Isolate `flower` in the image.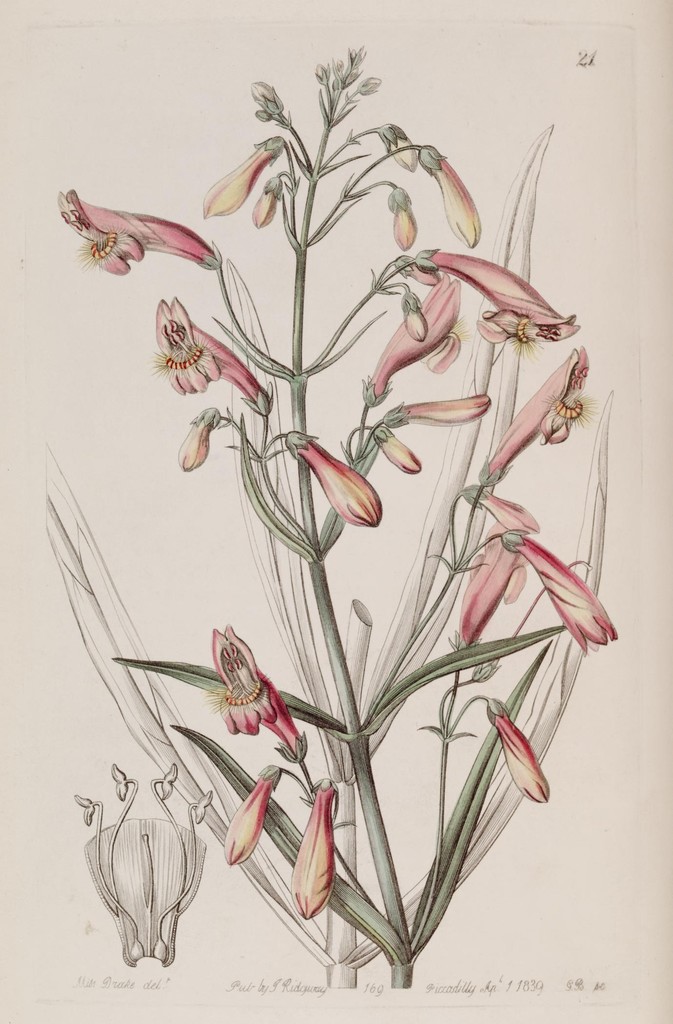
Isolated region: {"left": 165, "top": 300, "right": 276, "bottom": 419}.
